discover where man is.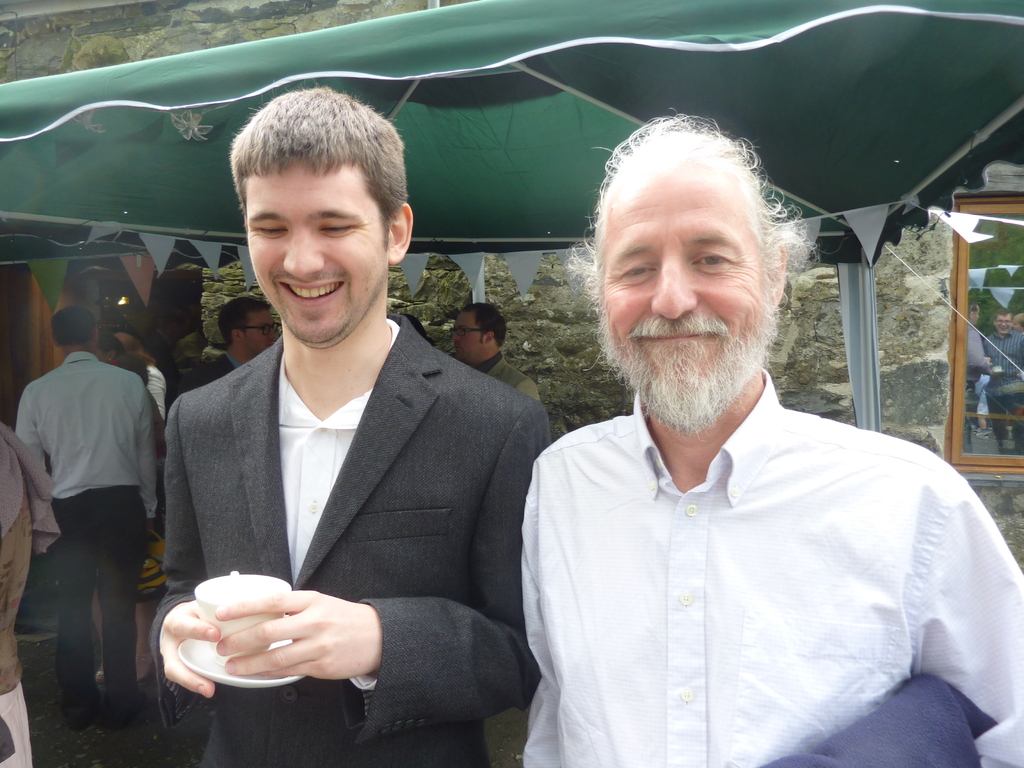
Discovered at crop(450, 301, 540, 404).
